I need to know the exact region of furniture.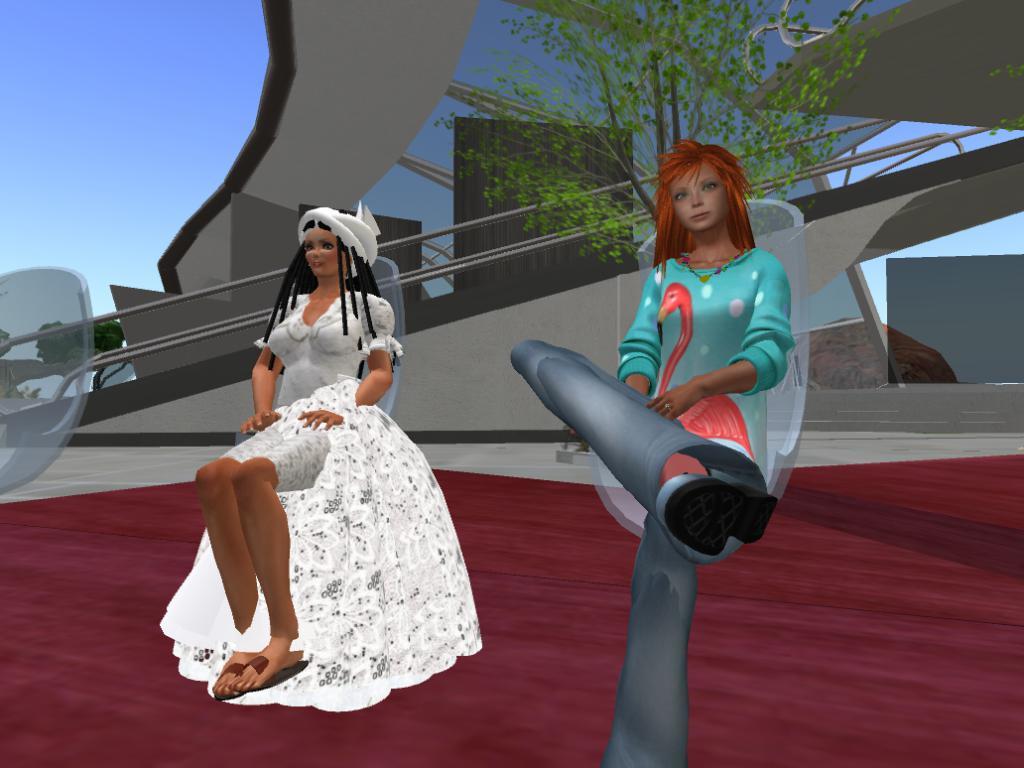
Region: bbox(584, 199, 812, 540).
